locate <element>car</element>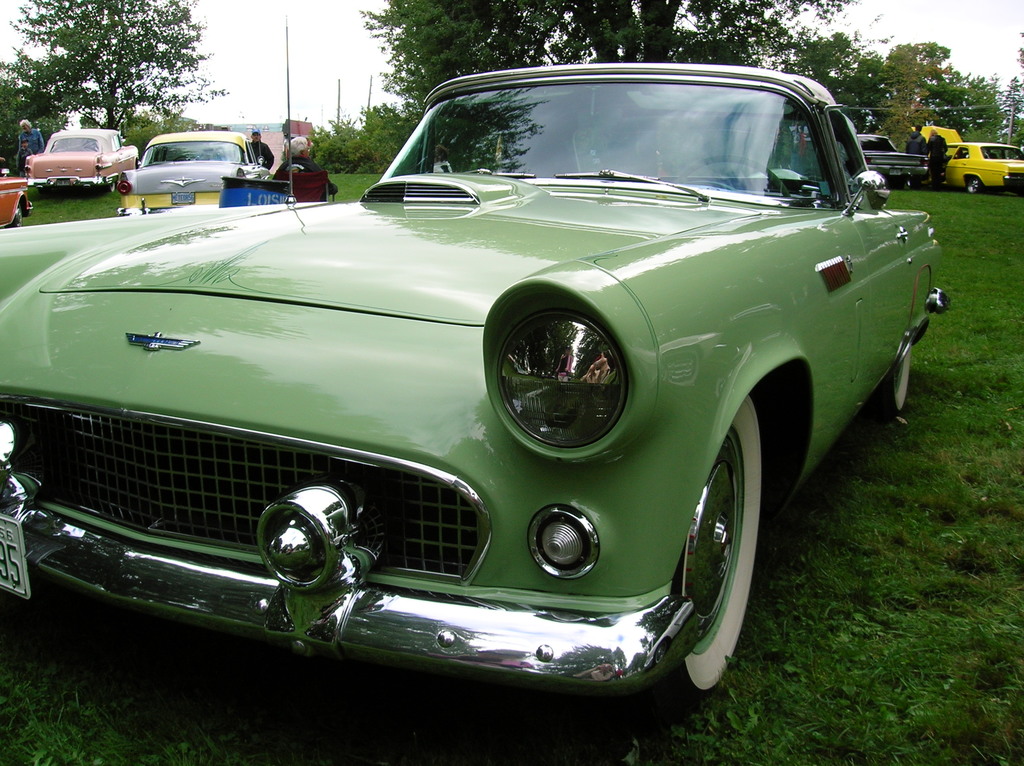
detection(852, 133, 930, 188)
